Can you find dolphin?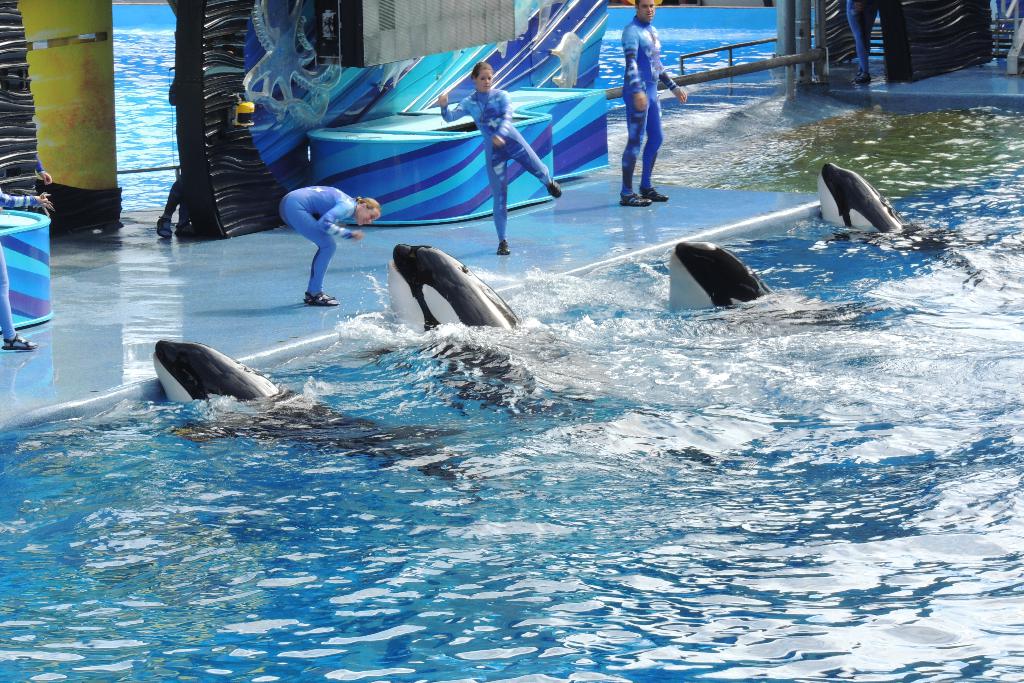
Yes, bounding box: crop(378, 245, 528, 402).
